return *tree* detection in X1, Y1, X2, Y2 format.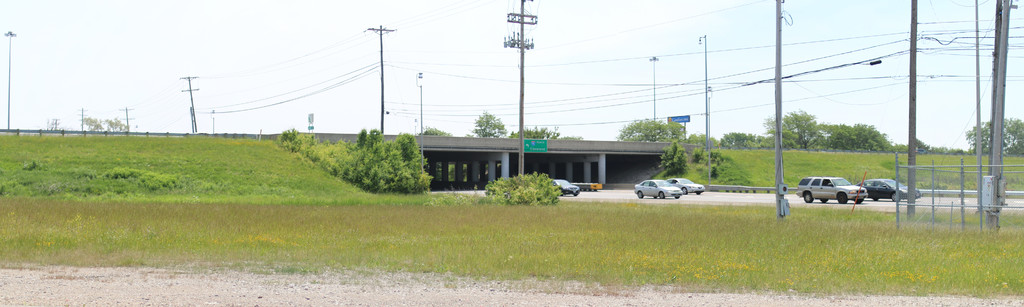
659, 142, 688, 176.
